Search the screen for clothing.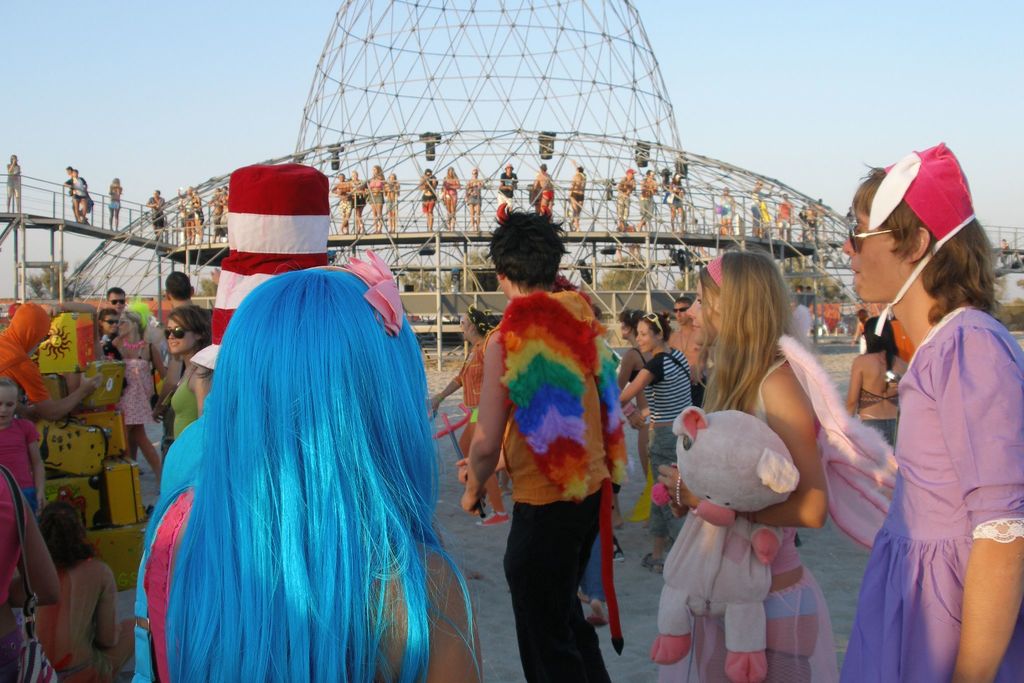
Found at select_region(0, 414, 40, 491).
